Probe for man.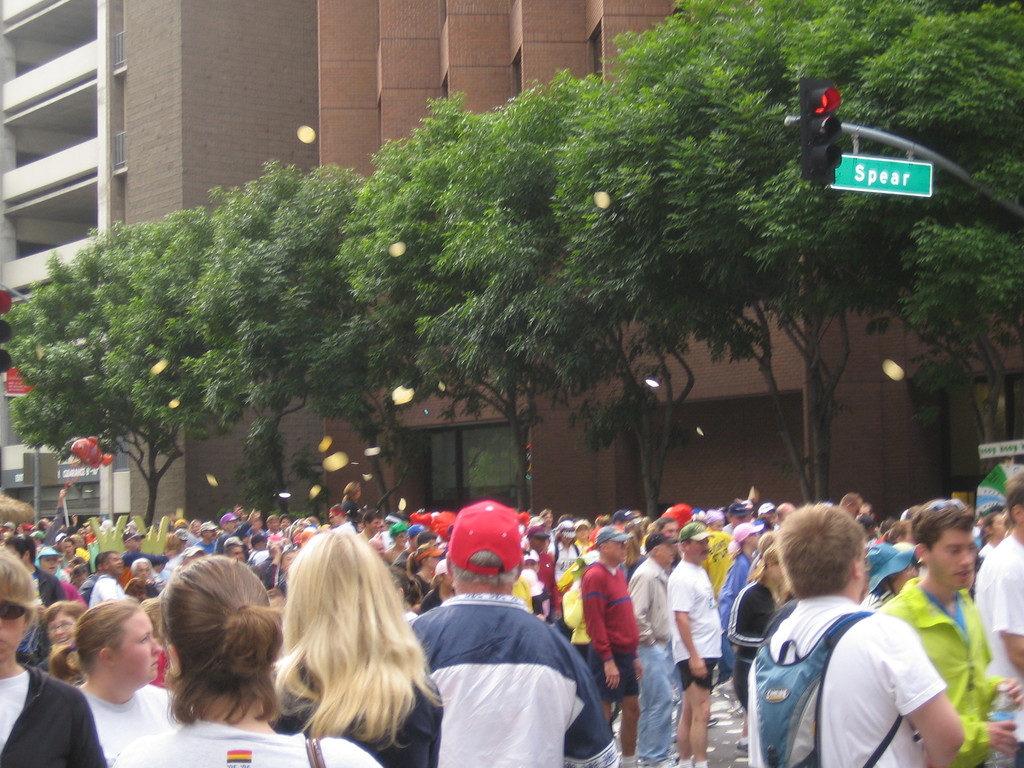
Probe result: (left=33, top=545, right=86, bottom=608).
